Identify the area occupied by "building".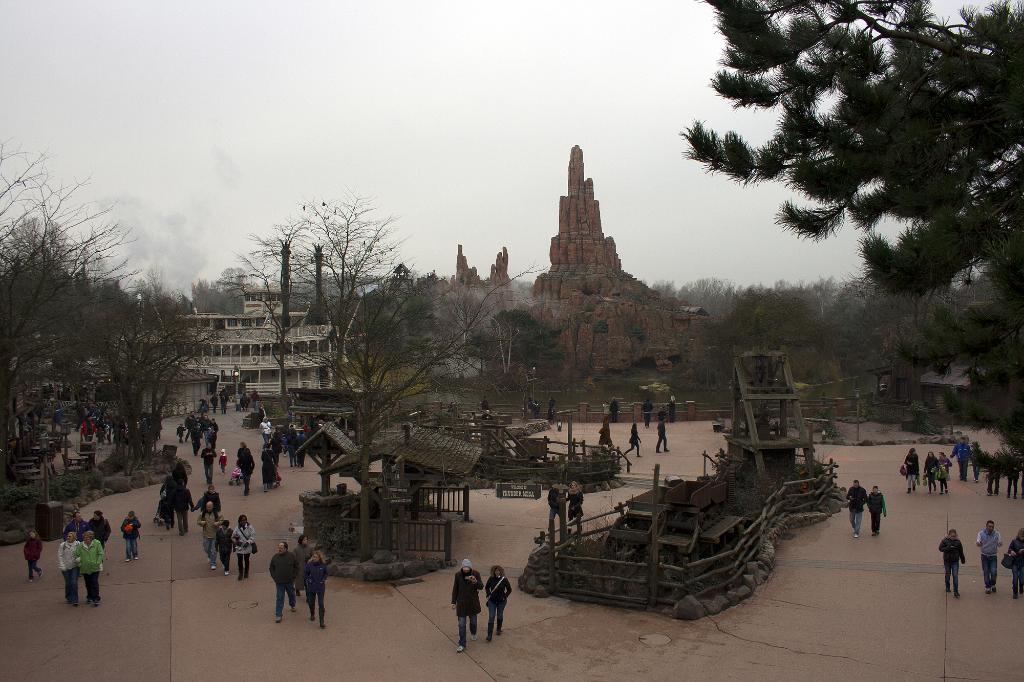
Area: <bbox>0, 237, 344, 416</bbox>.
